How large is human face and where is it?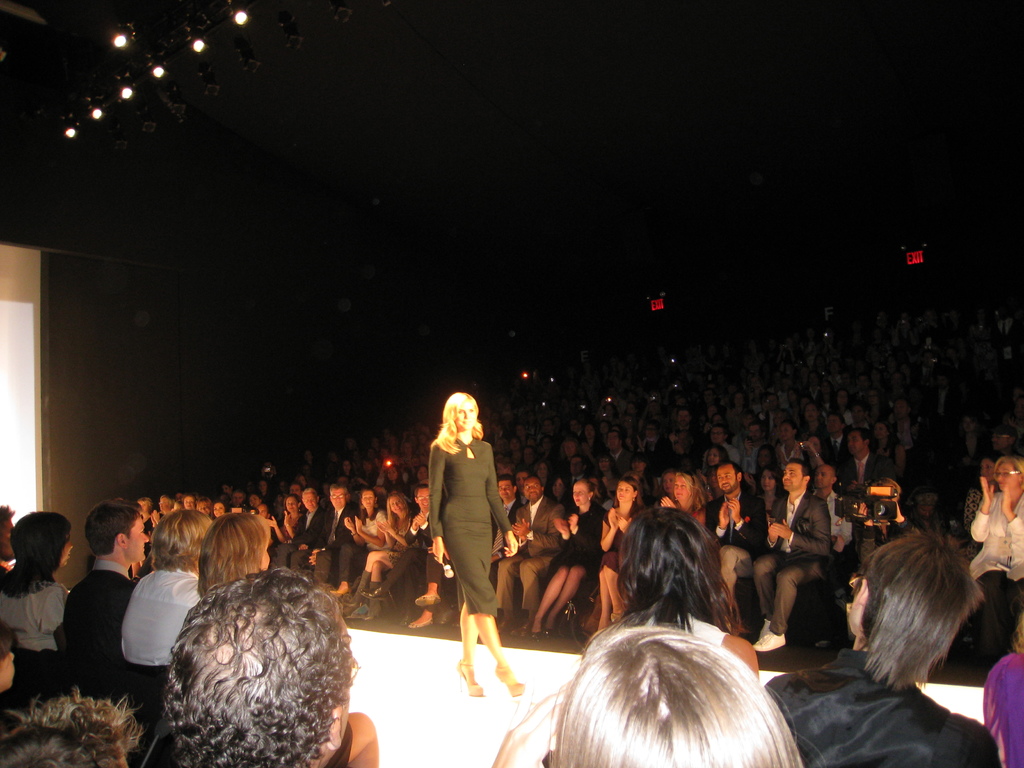
Bounding box: region(574, 486, 588, 507).
